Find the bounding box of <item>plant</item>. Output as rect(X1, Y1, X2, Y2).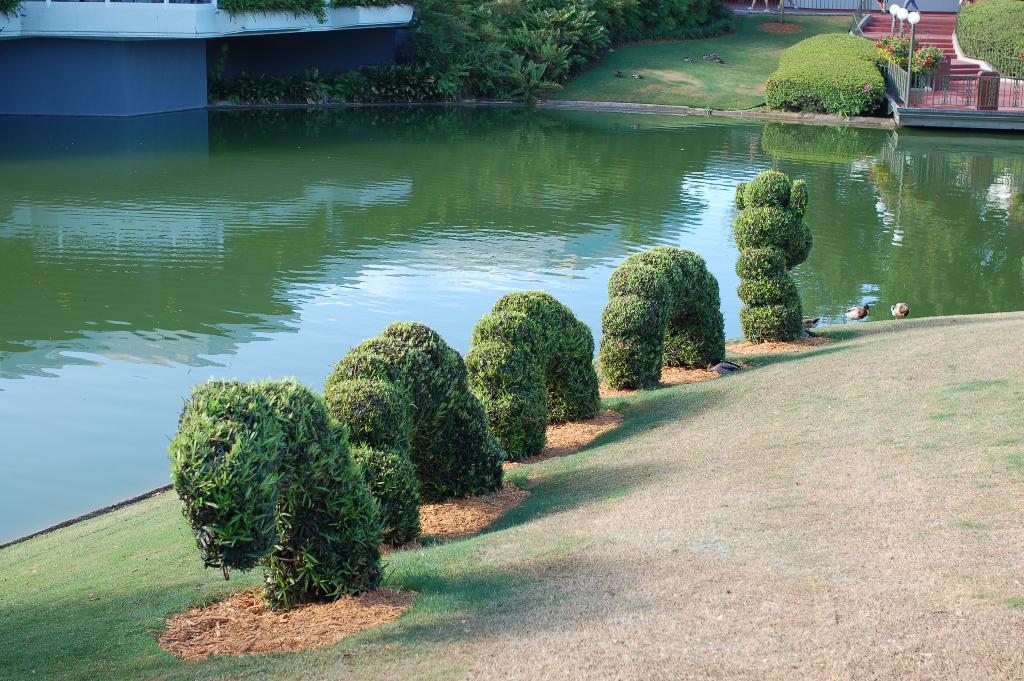
rect(328, 317, 512, 510).
